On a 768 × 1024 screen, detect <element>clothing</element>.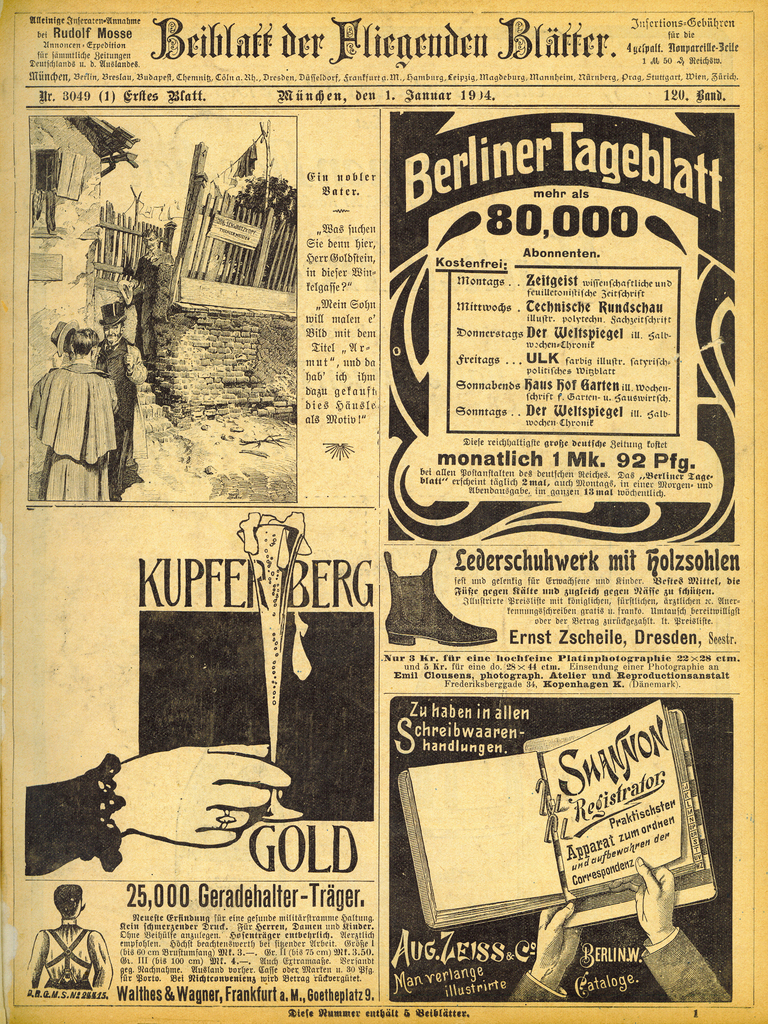
bbox=(97, 328, 149, 491).
